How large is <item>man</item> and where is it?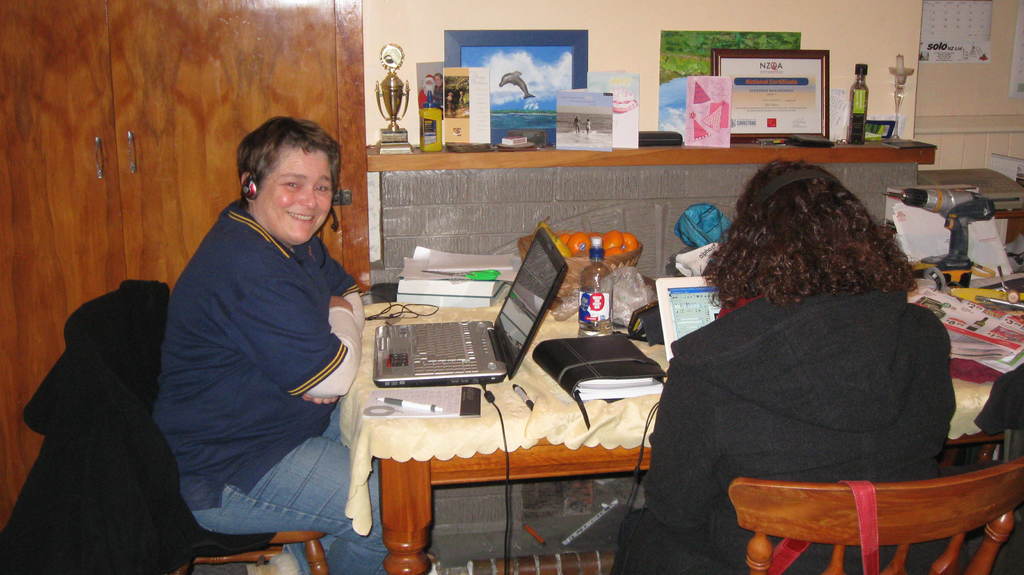
Bounding box: 132, 104, 380, 563.
